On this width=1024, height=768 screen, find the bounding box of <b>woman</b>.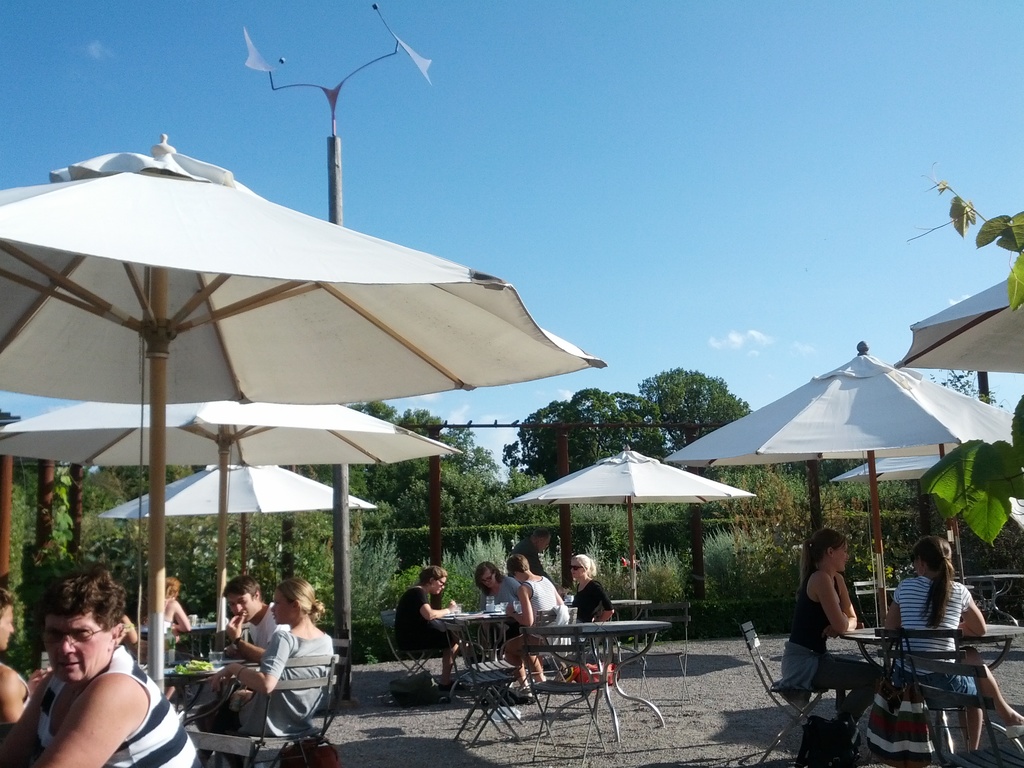
Bounding box: {"x1": 773, "y1": 538, "x2": 899, "y2": 764}.
